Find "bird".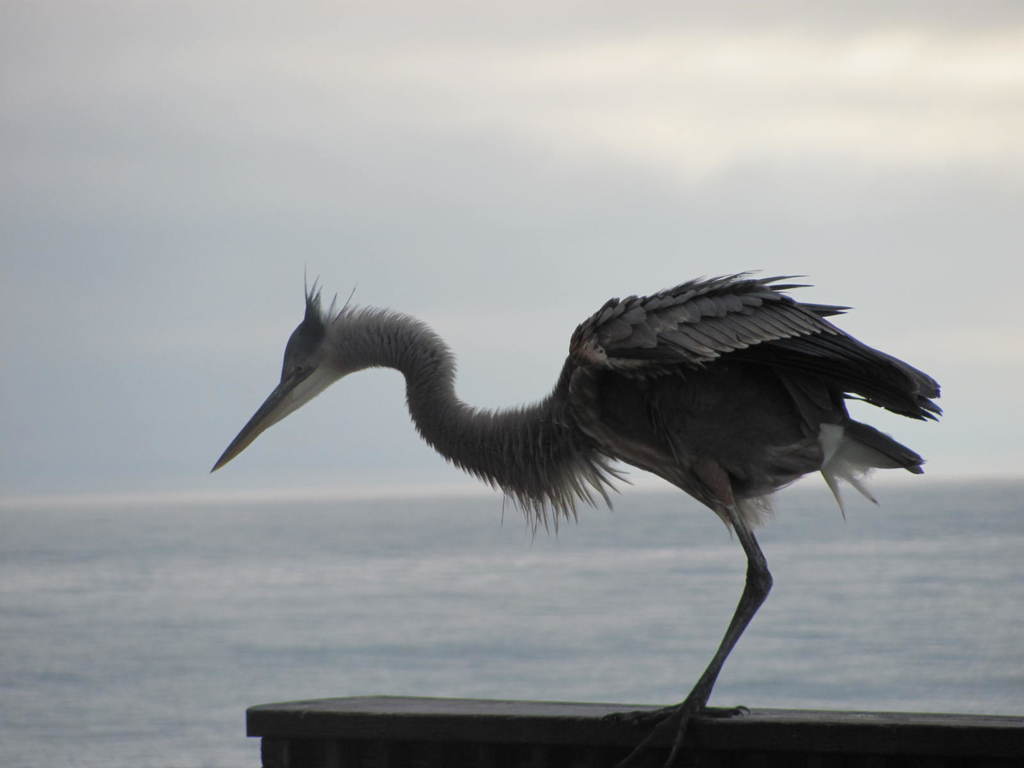
locate(241, 282, 968, 704).
